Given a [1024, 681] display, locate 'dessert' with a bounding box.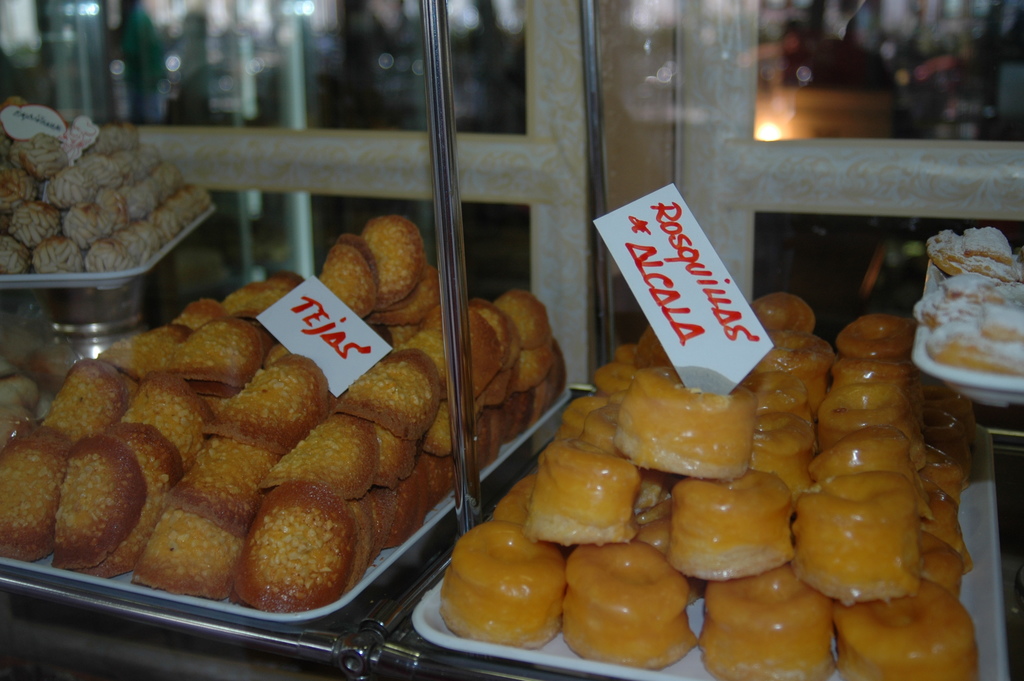
Located: <bbox>607, 320, 672, 359</bbox>.
